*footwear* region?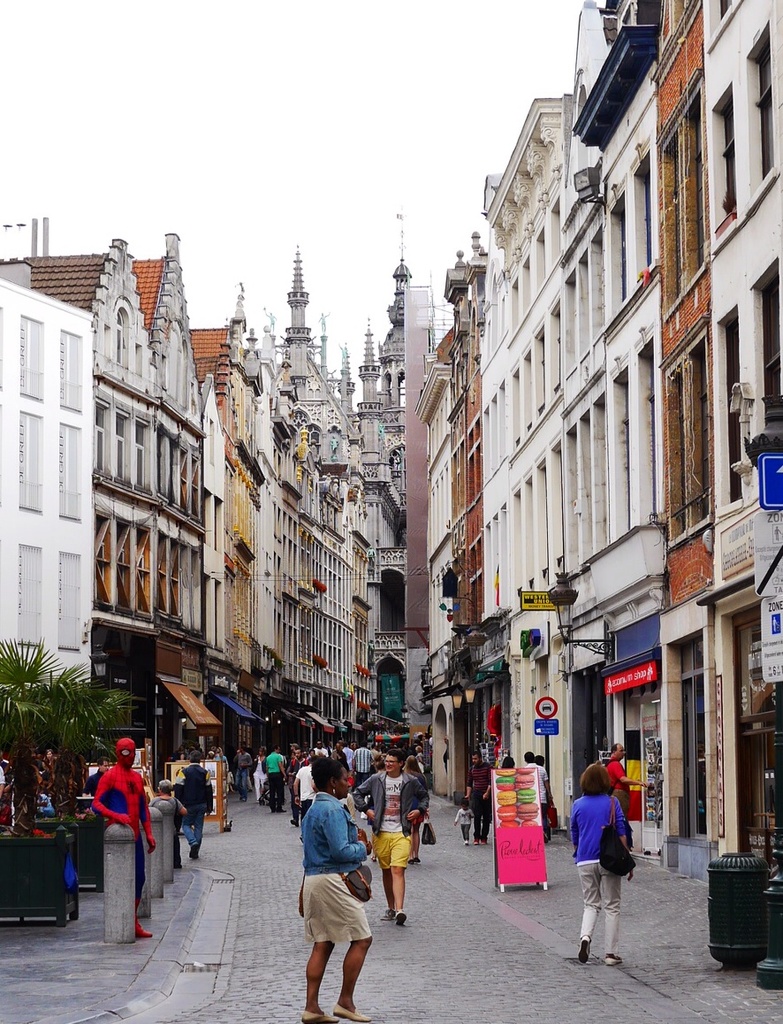
<bbox>188, 844, 202, 863</bbox>
